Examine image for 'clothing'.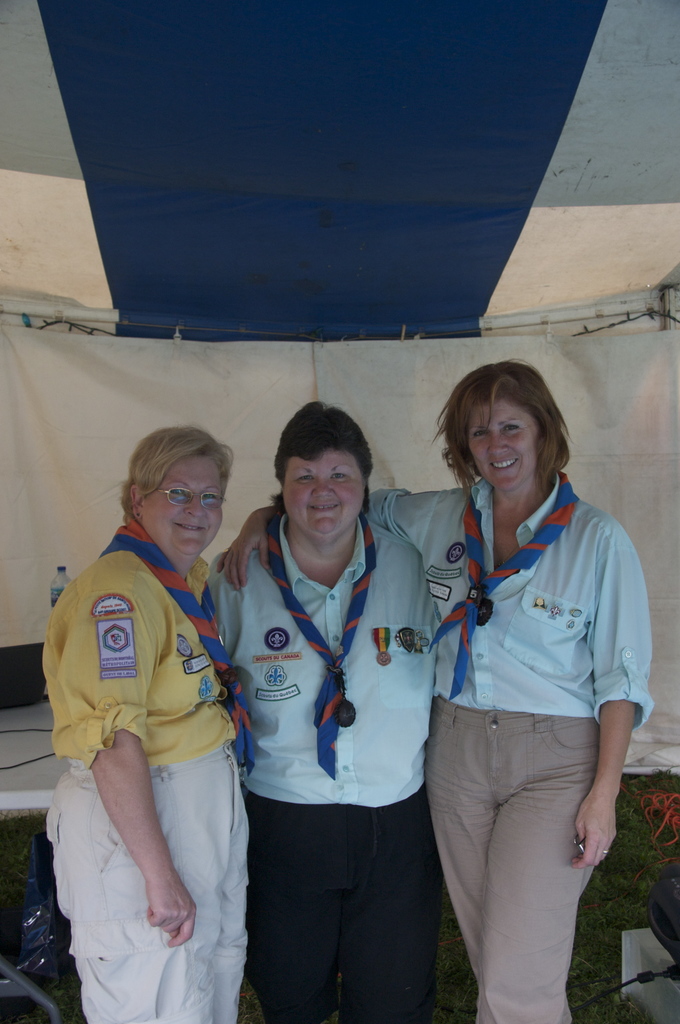
Examination result: box=[413, 440, 644, 983].
